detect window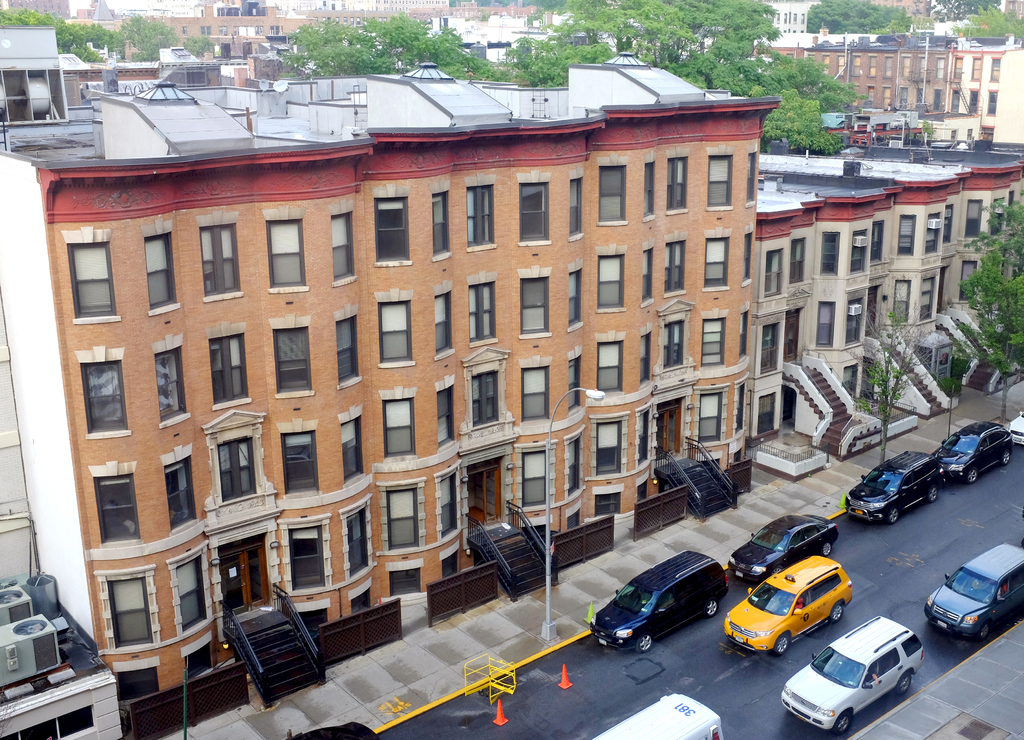
92/476/141/540
